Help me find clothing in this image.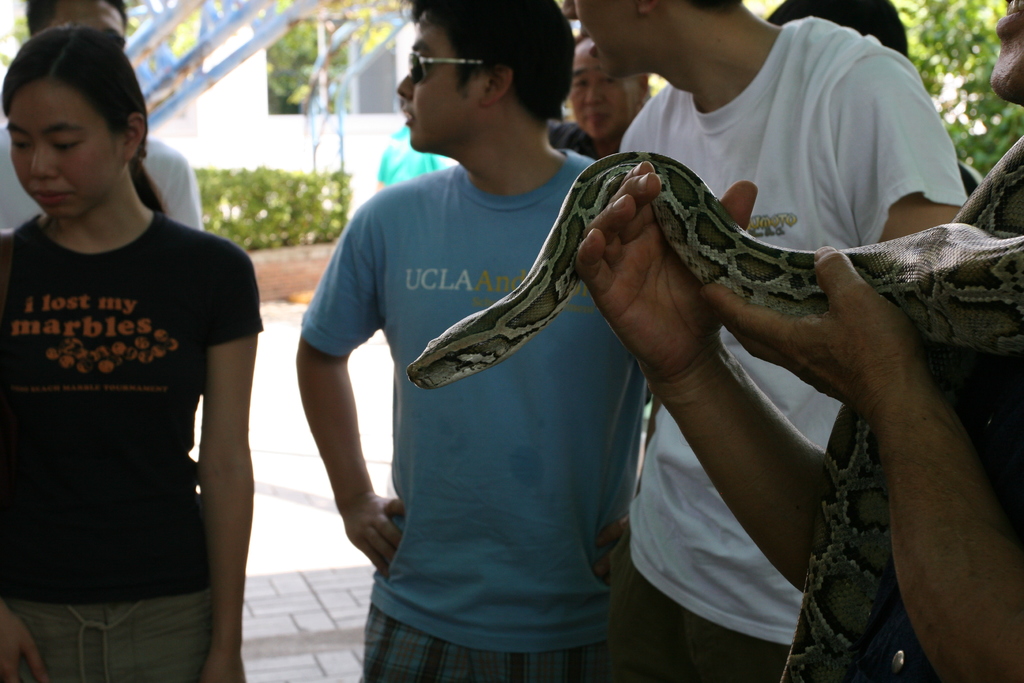
Found it: l=354, t=602, r=631, b=682.
